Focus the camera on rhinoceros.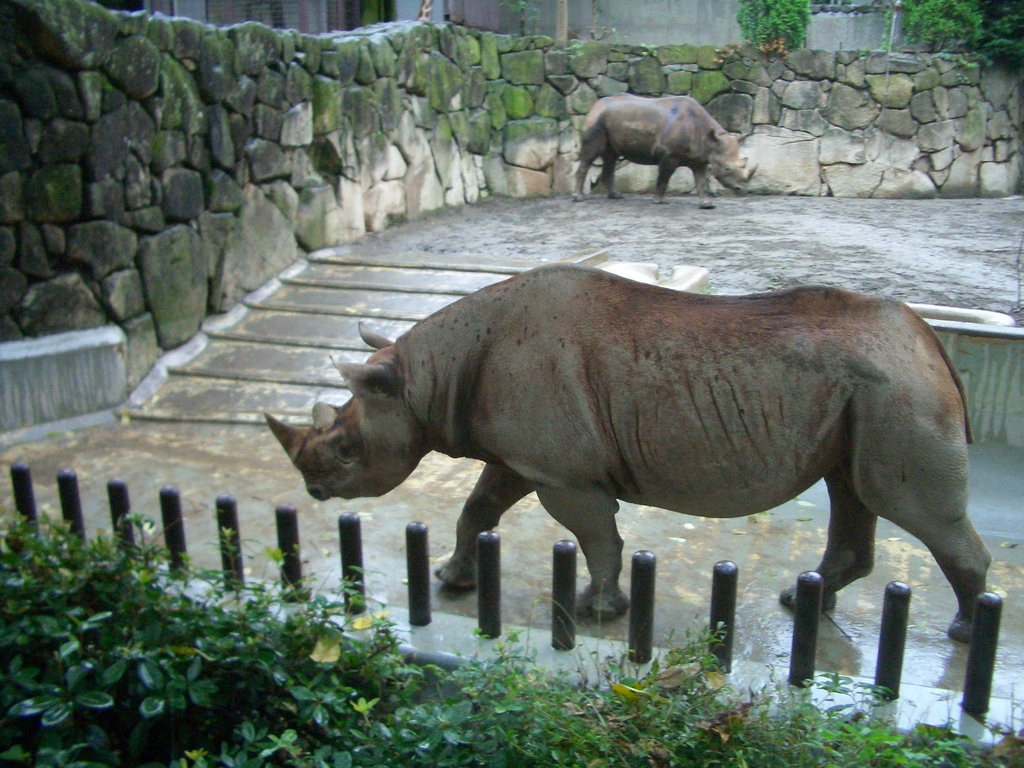
Focus region: x1=260 y1=256 x2=1006 y2=630.
